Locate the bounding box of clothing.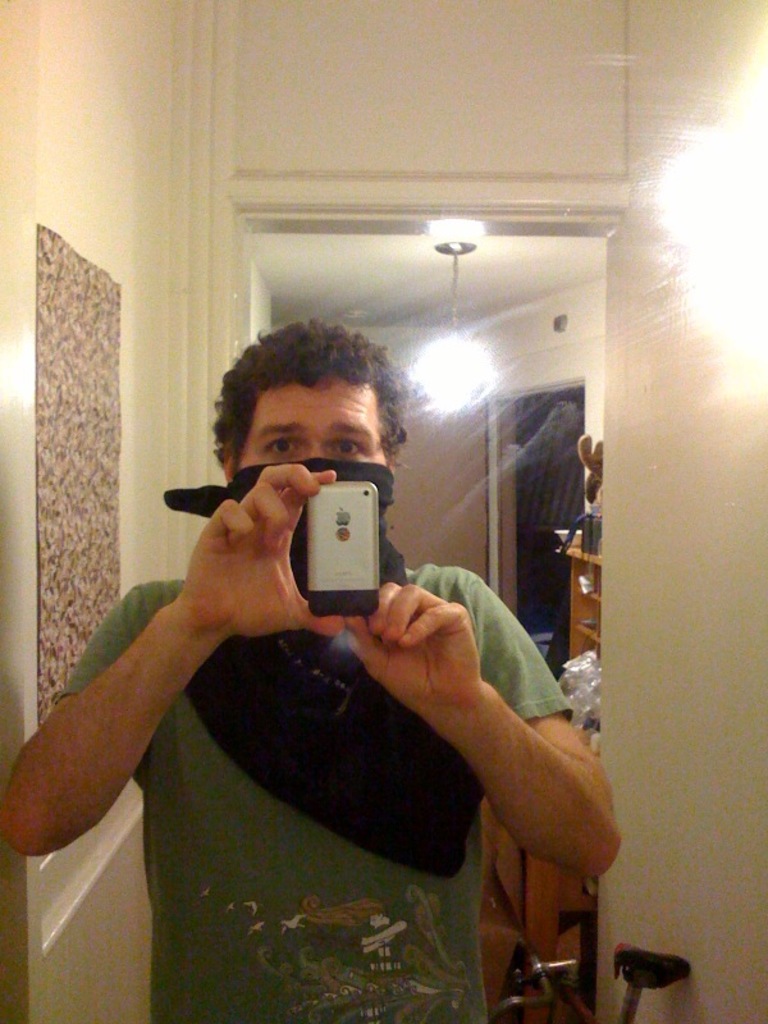
Bounding box: bbox(52, 559, 576, 1023).
